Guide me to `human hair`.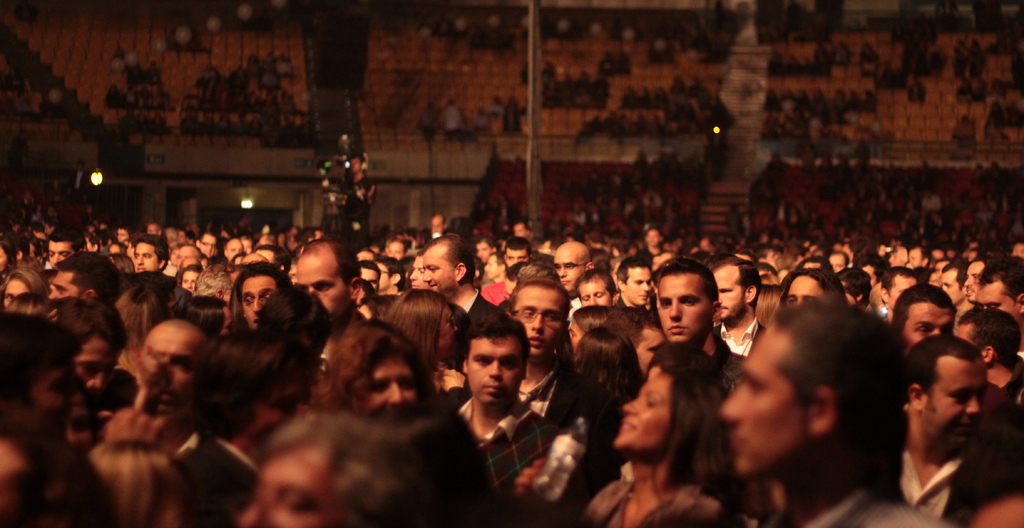
Guidance: l=299, t=237, r=361, b=292.
